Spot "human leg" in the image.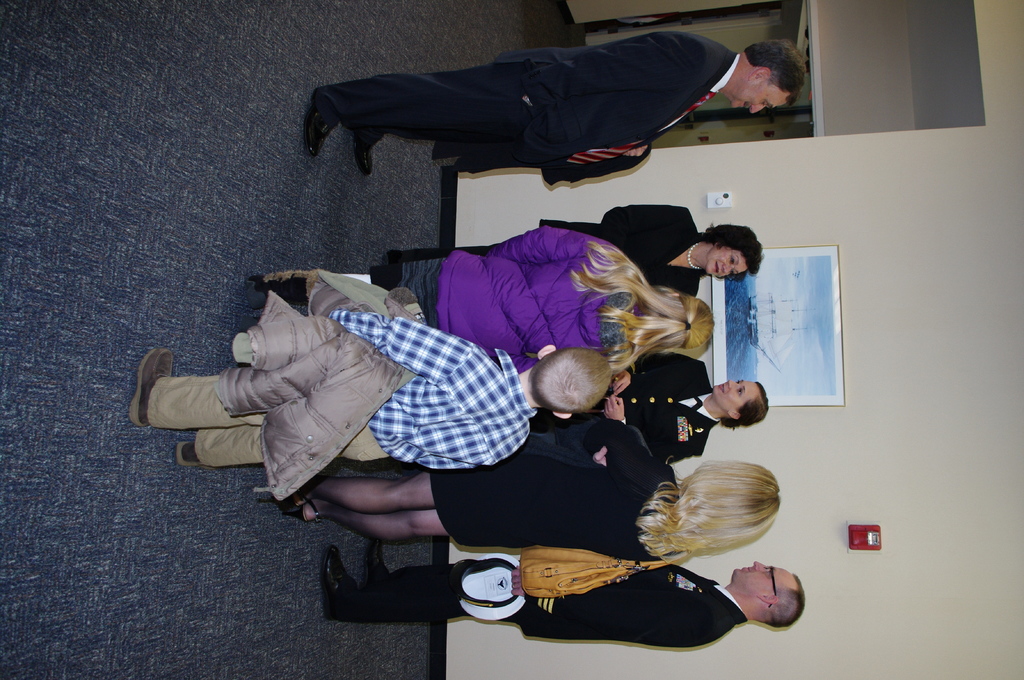
"human leg" found at 356/130/523/168.
